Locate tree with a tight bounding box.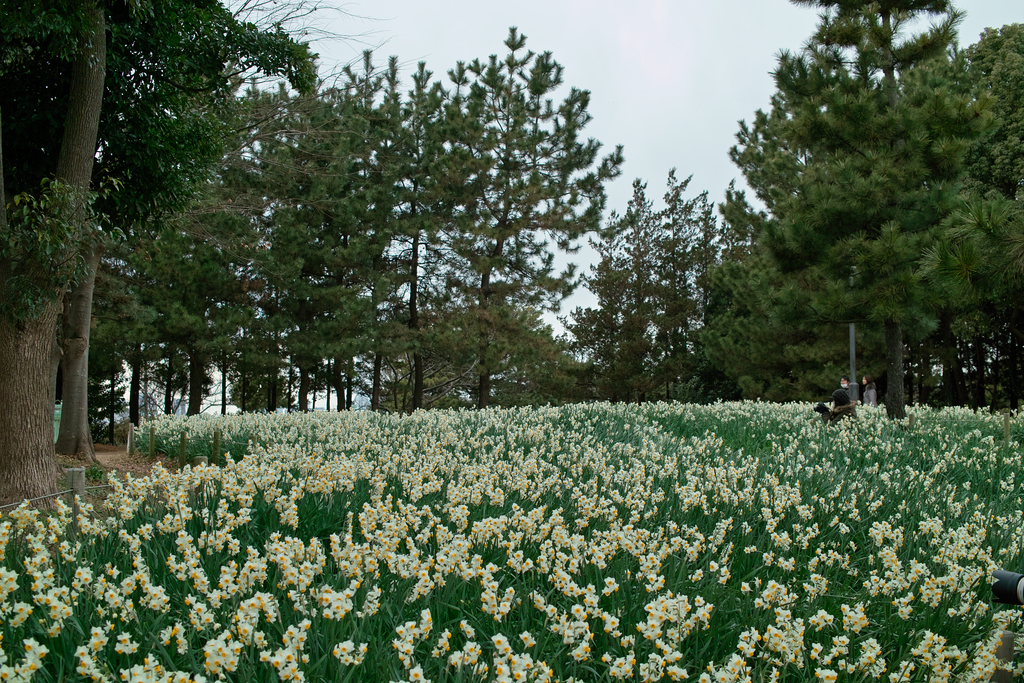
x1=428, y1=21, x2=621, y2=404.
